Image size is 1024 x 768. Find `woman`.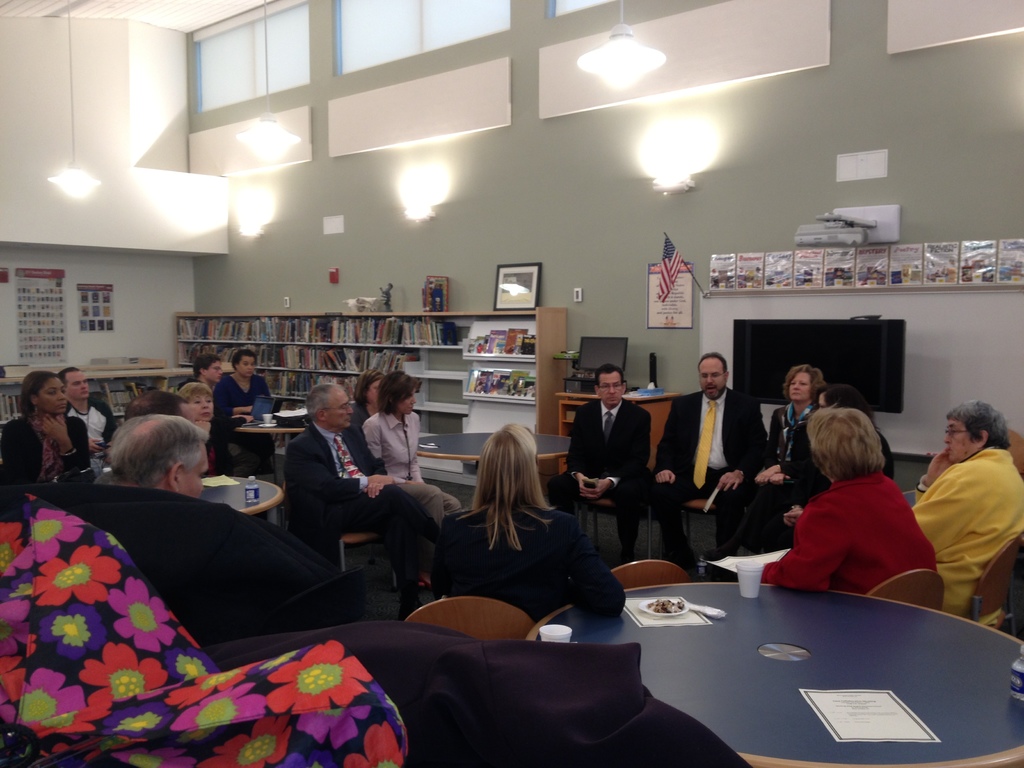
Rect(759, 408, 943, 598).
